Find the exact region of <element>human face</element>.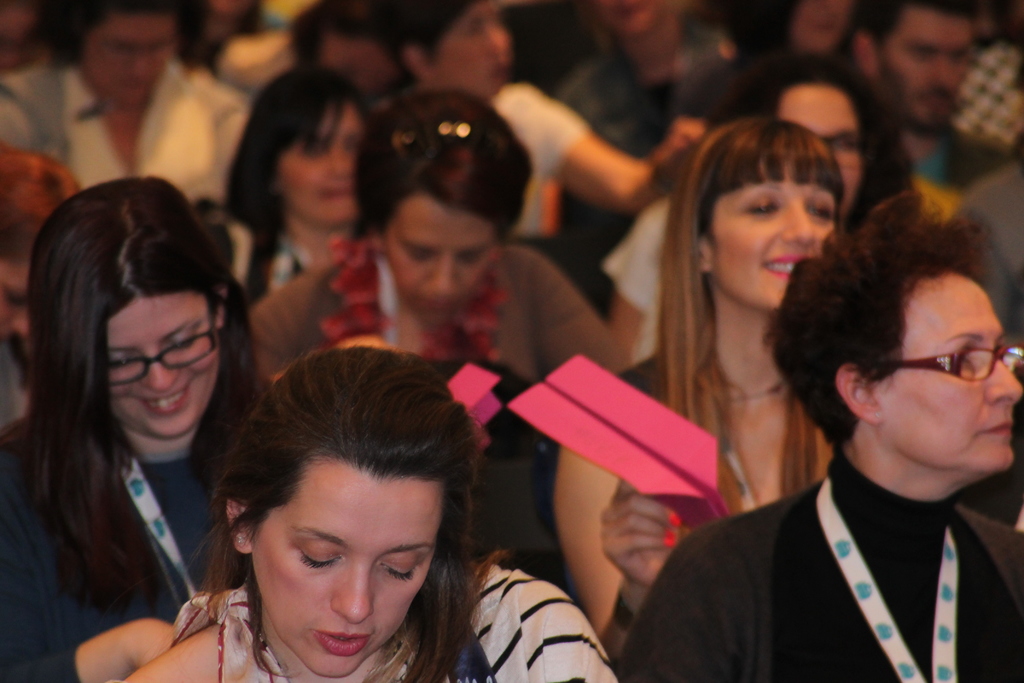
Exact region: 3,255,30,373.
